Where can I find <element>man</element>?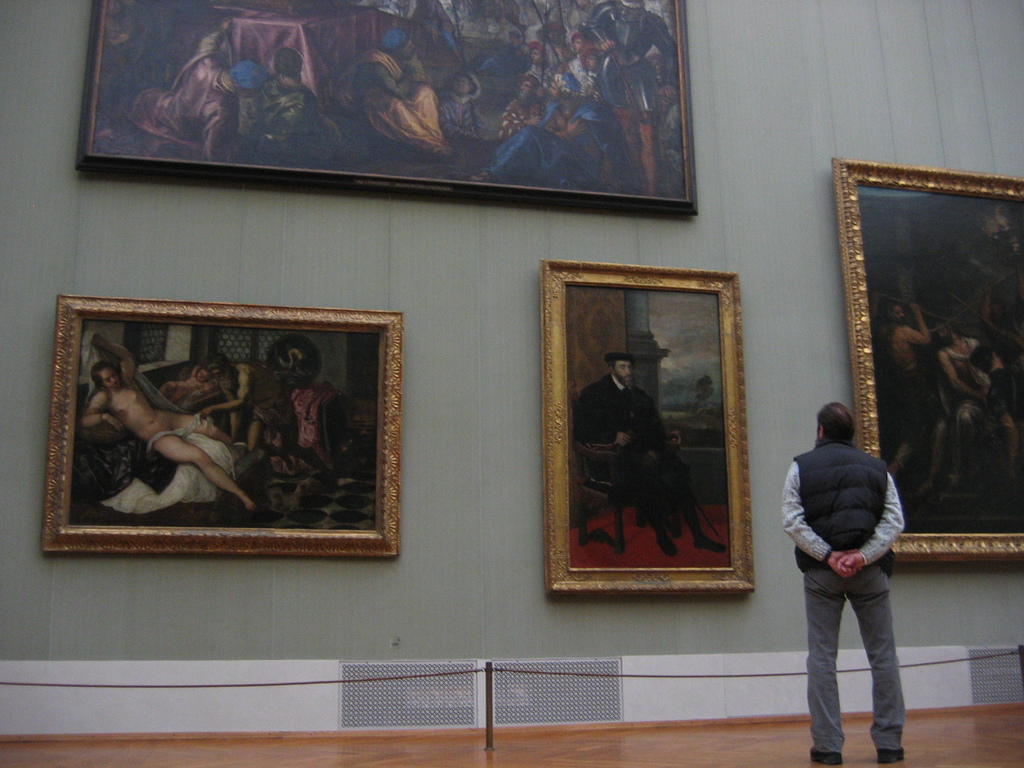
You can find it at bbox(569, 351, 730, 557).
